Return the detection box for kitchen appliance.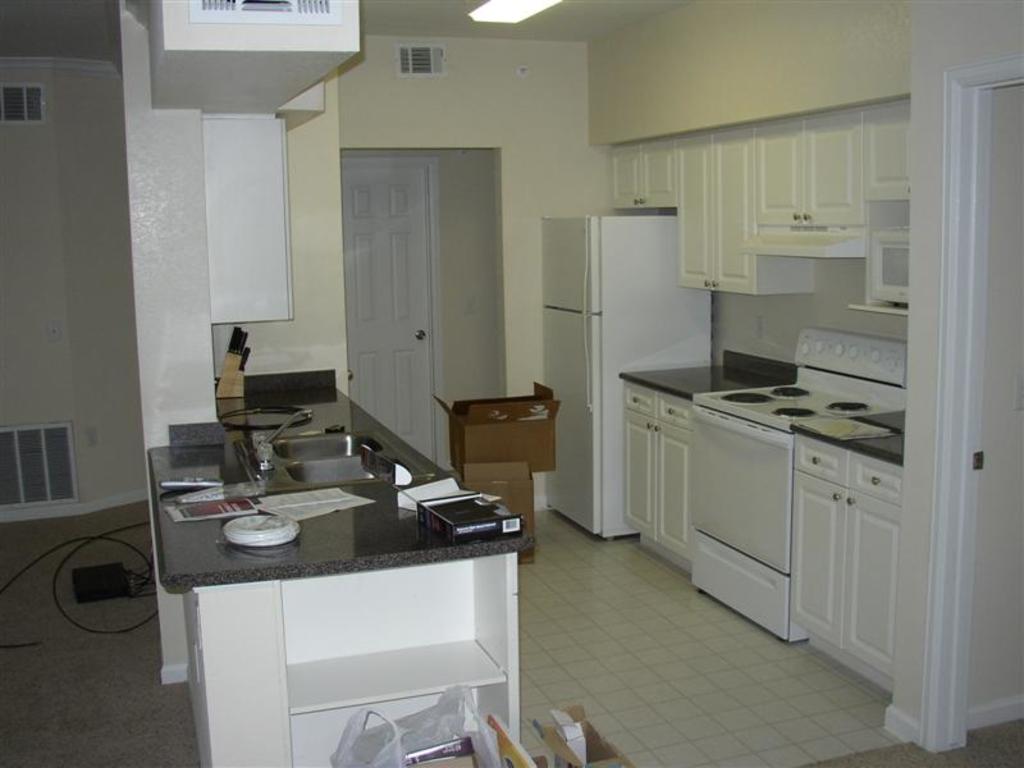
<region>540, 218, 713, 536</region>.
